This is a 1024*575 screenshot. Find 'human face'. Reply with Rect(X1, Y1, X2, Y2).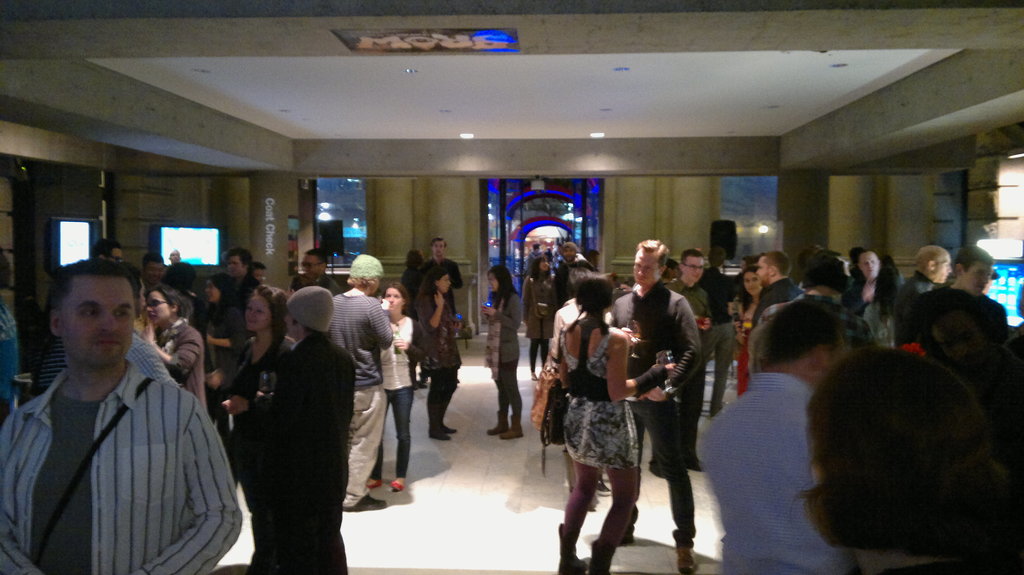
Rect(964, 262, 992, 295).
